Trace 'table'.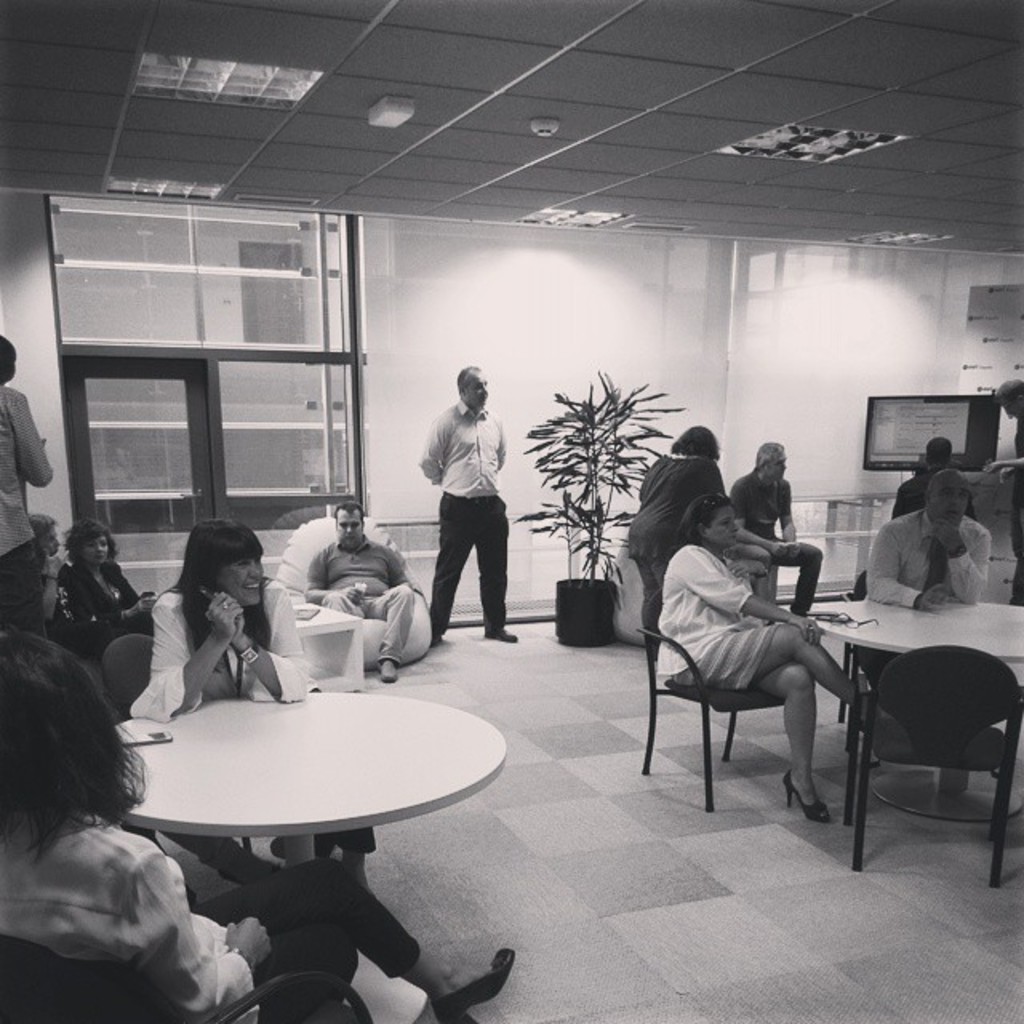
Traced to [x1=46, y1=650, x2=541, y2=997].
